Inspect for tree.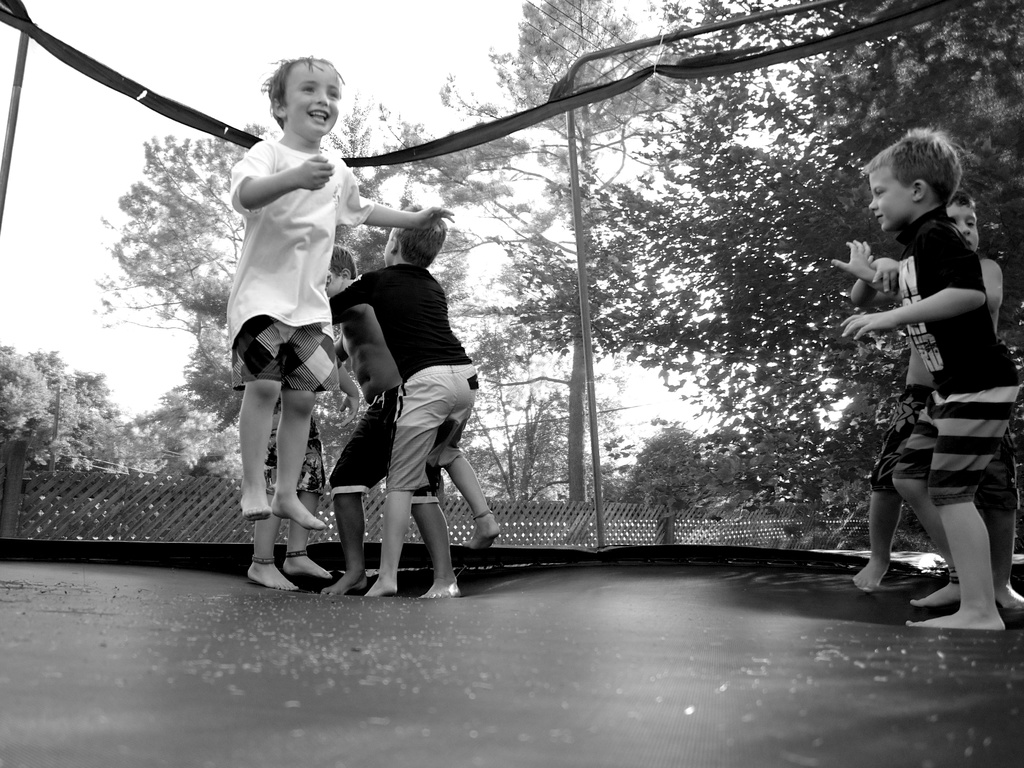
Inspection: box=[92, 125, 397, 429].
